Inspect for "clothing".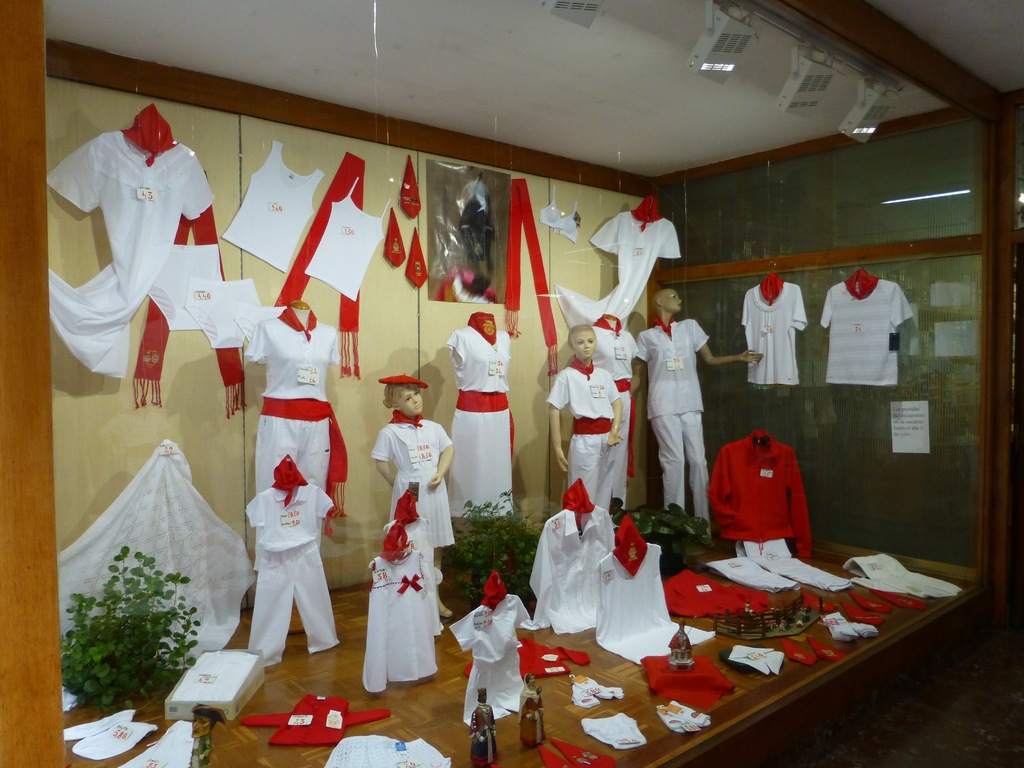
Inspection: region(362, 550, 436, 692).
